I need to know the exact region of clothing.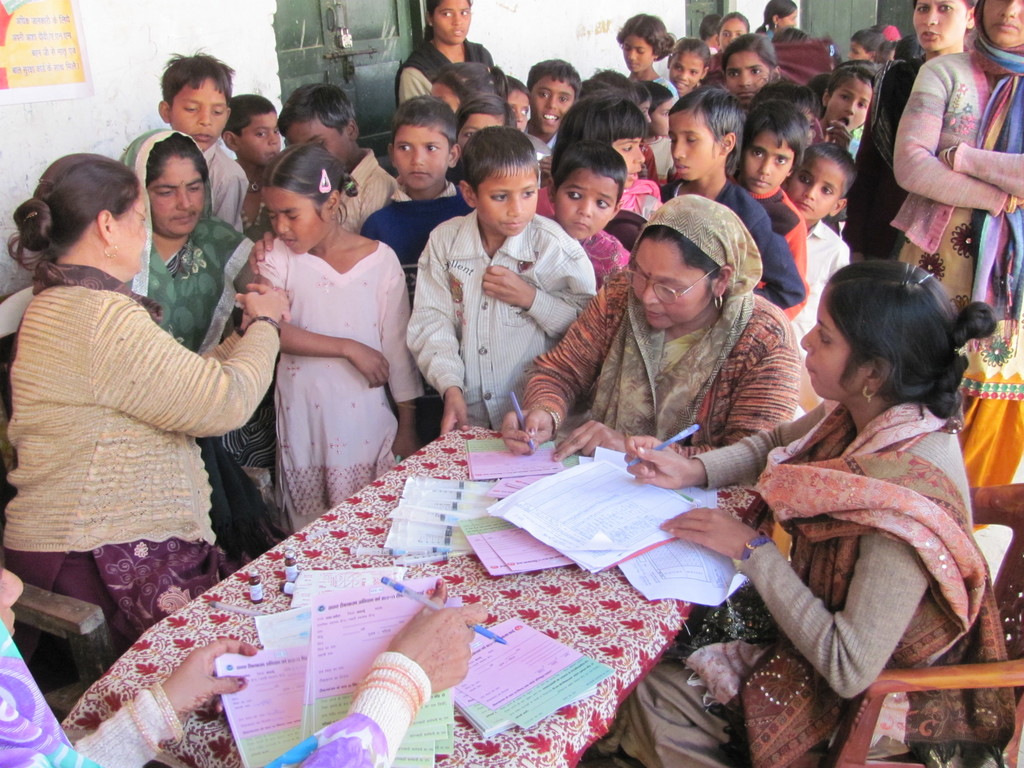
Region: detection(361, 182, 475, 276).
